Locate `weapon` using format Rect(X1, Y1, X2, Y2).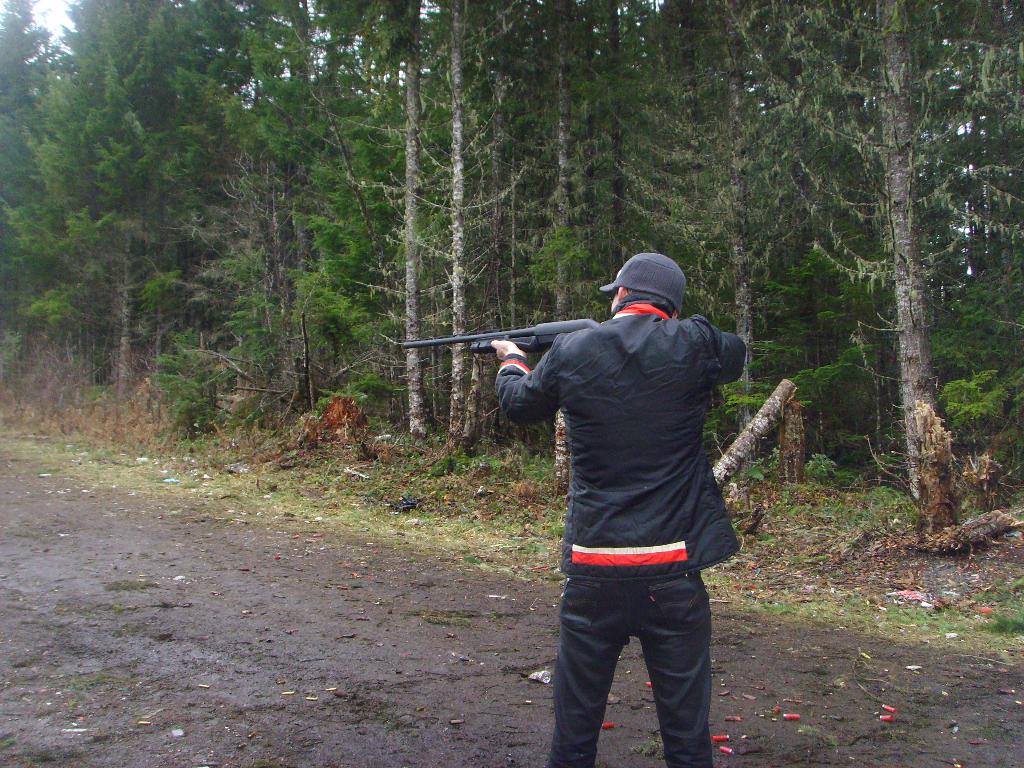
Rect(415, 310, 569, 399).
